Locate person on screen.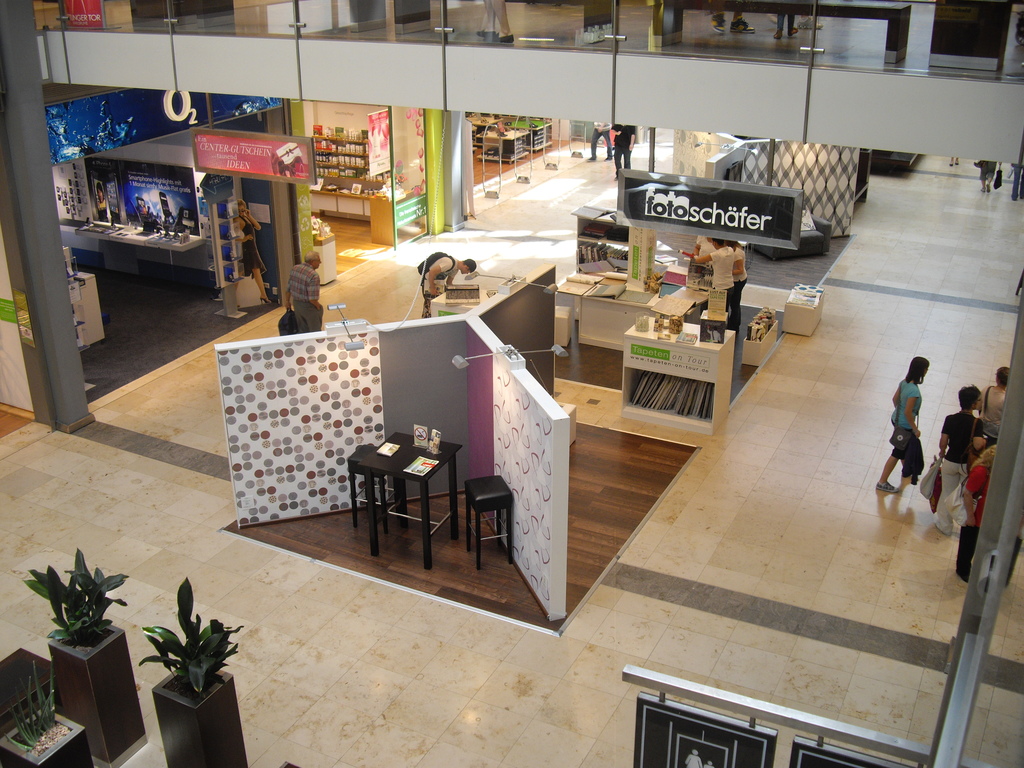
On screen at <bbox>984, 362, 1016, 442</bbox>.
